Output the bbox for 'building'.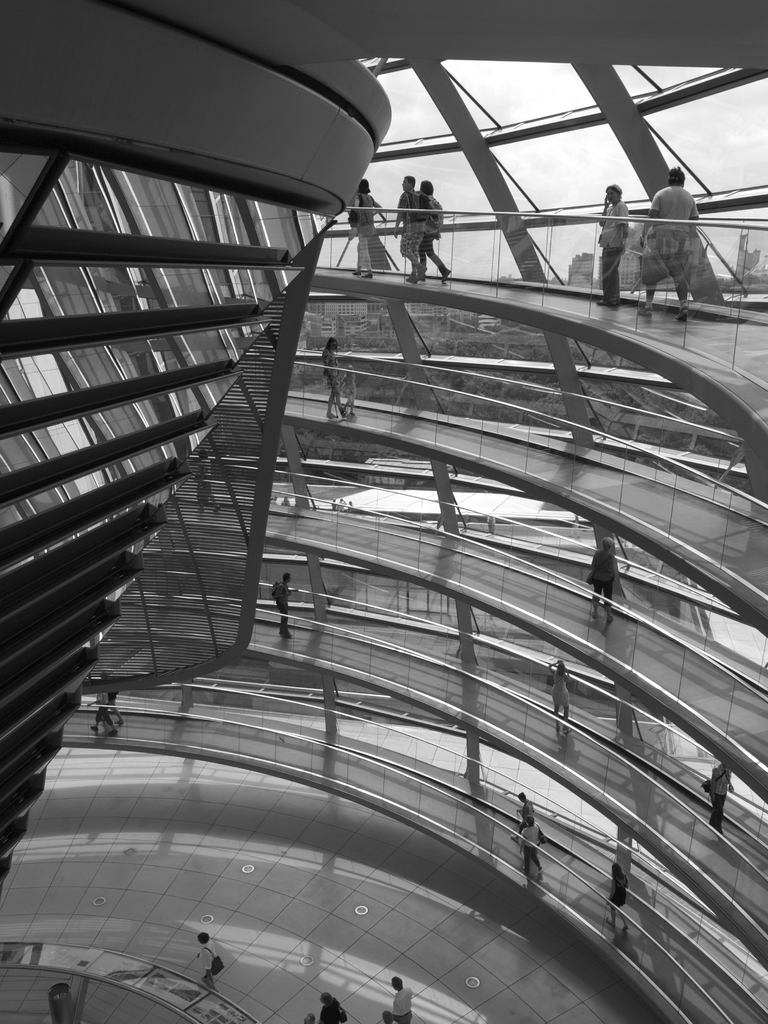
0, 0, 767, 1023.
